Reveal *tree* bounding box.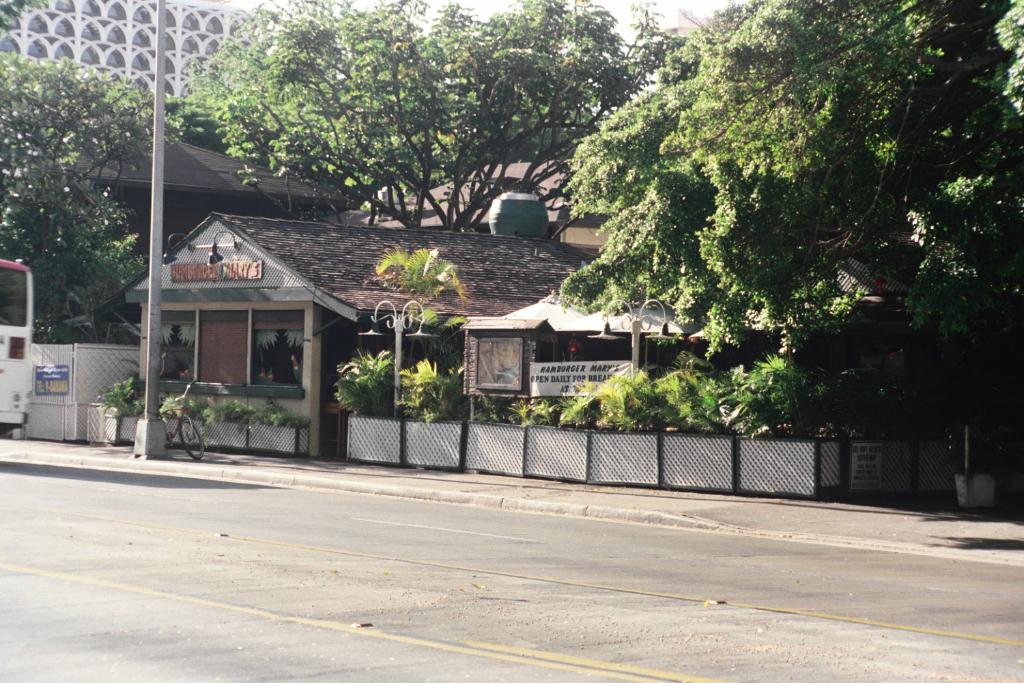
Revealed: [362, 238, 475, 373].
